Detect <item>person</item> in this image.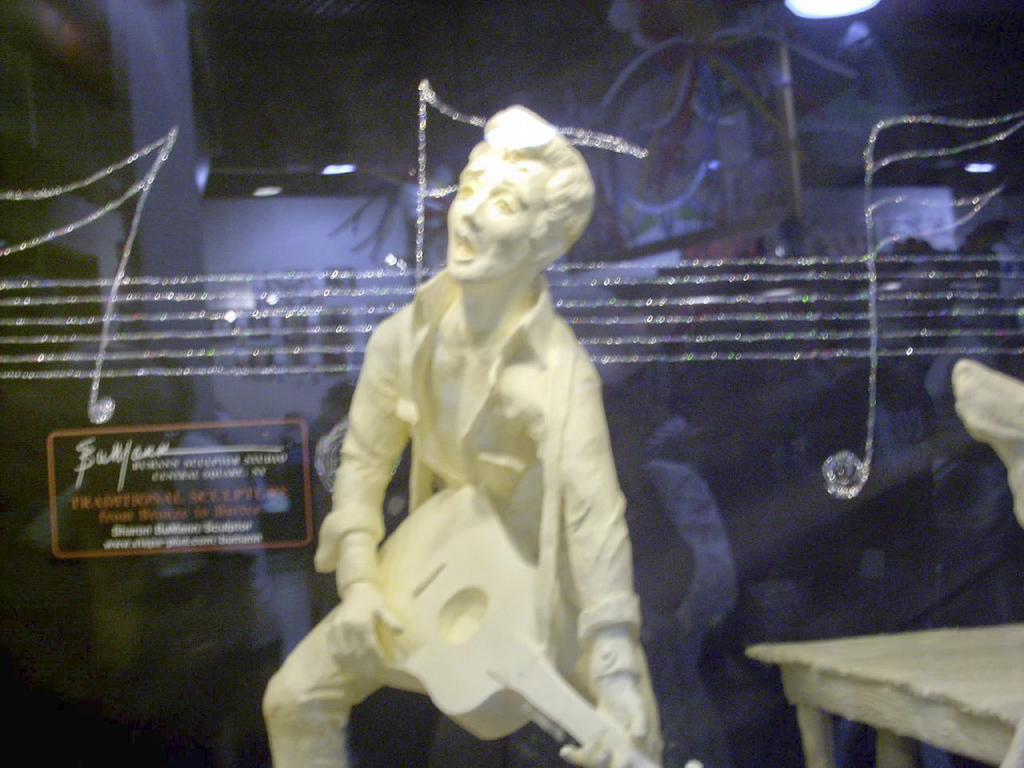
Detection: <bbox>270, 101, 682, 767</bbox>.
